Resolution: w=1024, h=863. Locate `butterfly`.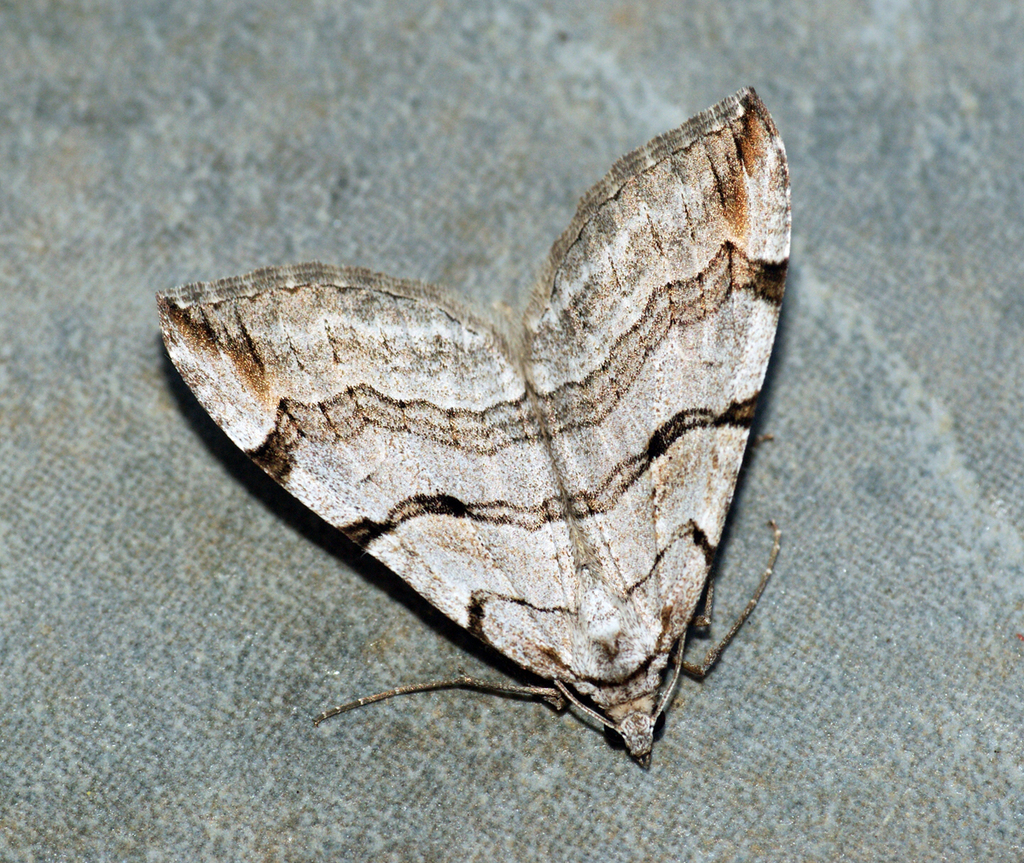
[156, 83, 797, 769].
